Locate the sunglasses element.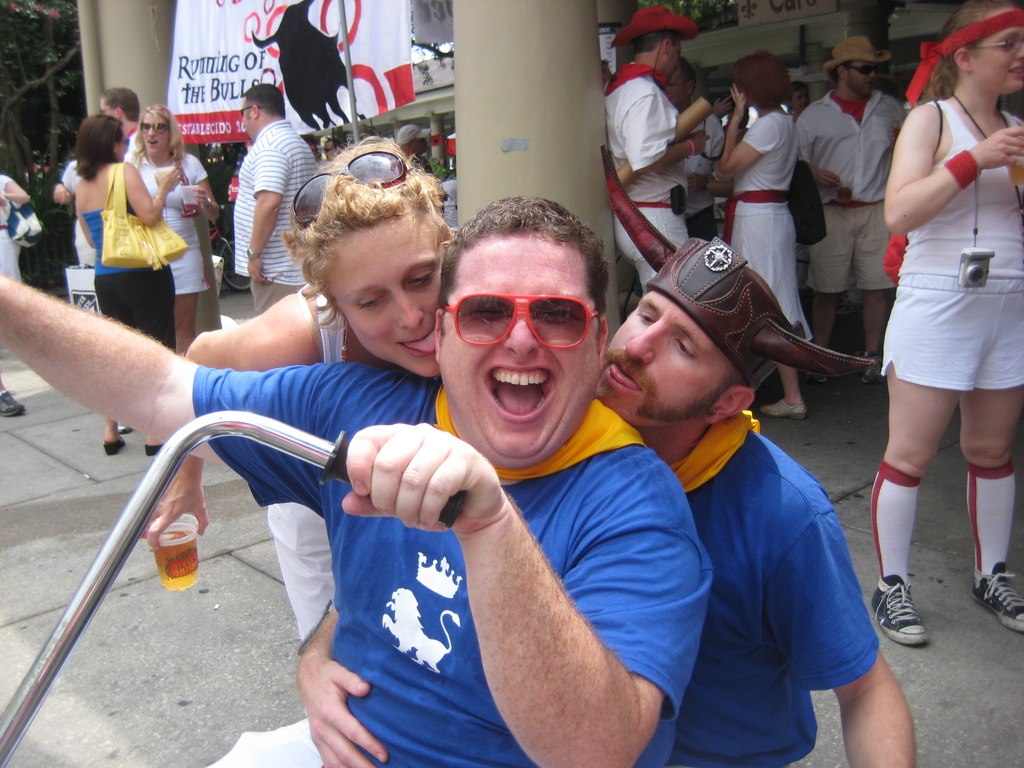
Element bbox: (241, 108, 264, 115).
